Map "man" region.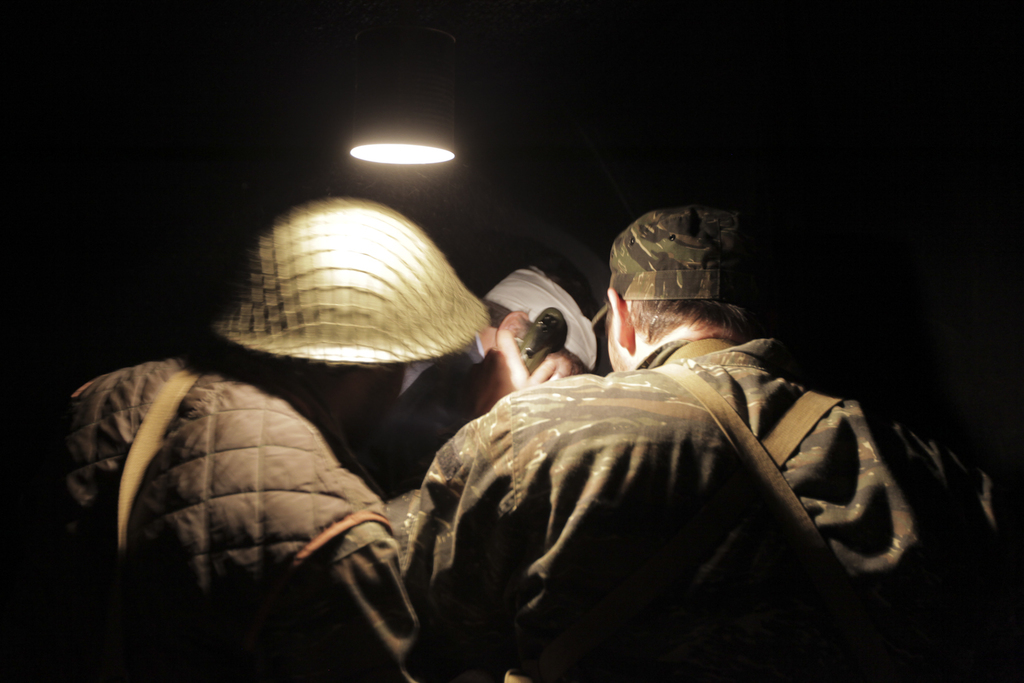
Mapped to {"x1": 2, "y1": 181, "x2": 490, "y2": 682}.
